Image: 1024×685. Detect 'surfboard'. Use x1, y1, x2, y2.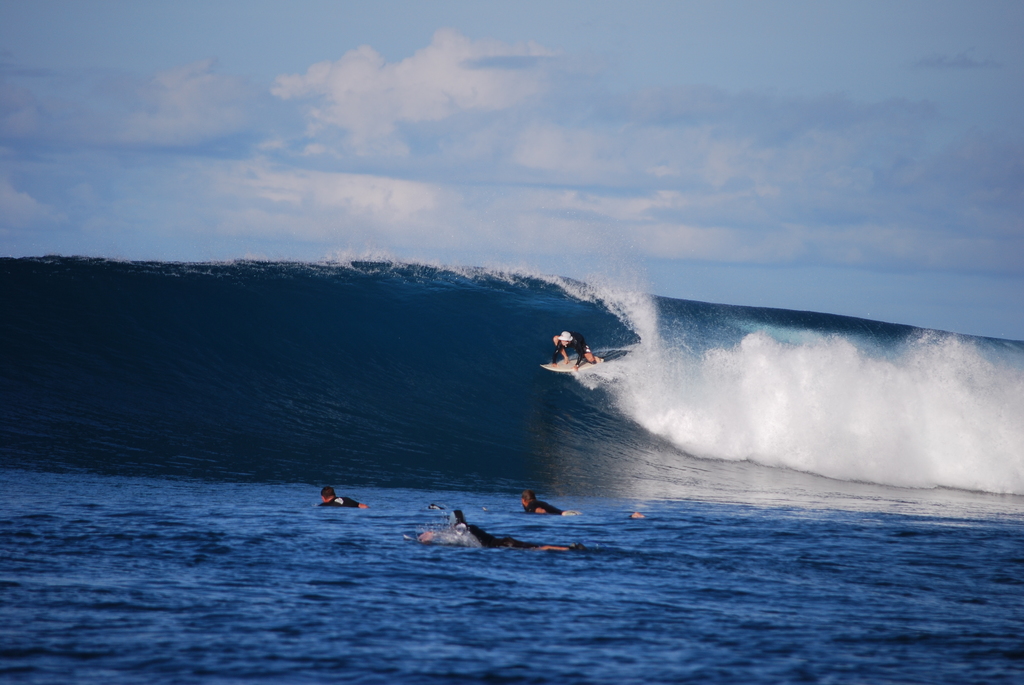
402, 533, 453, 544.
